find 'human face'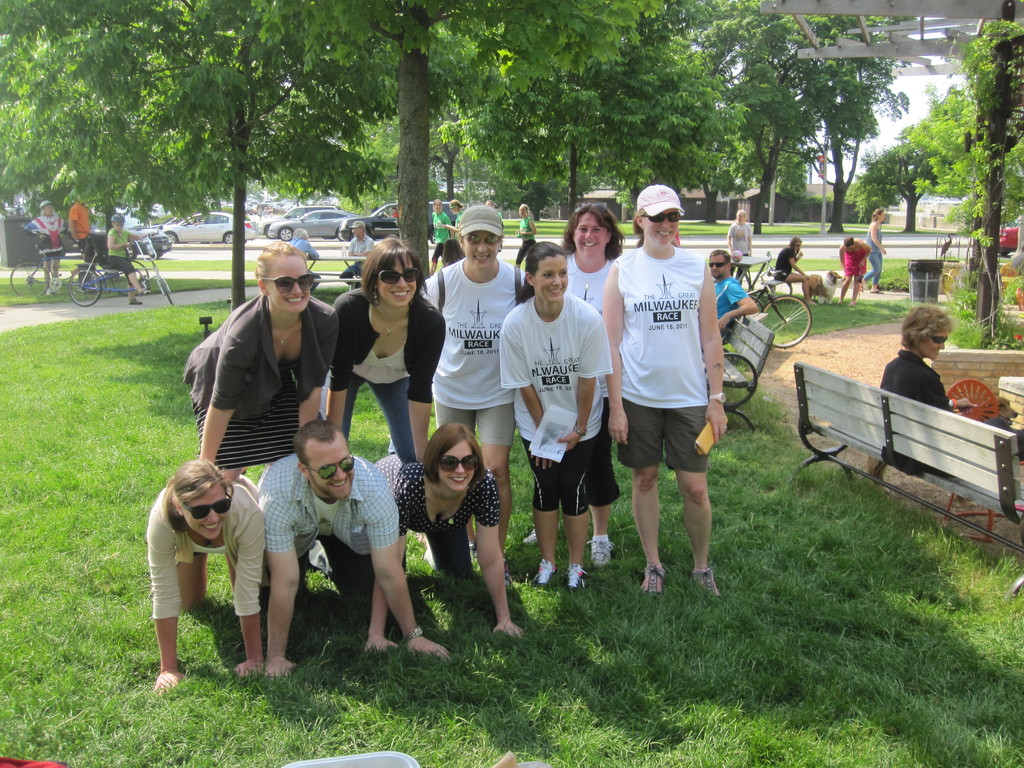
{"x1": 42, "y1": 204, "x2": 49, "y2": 216}
